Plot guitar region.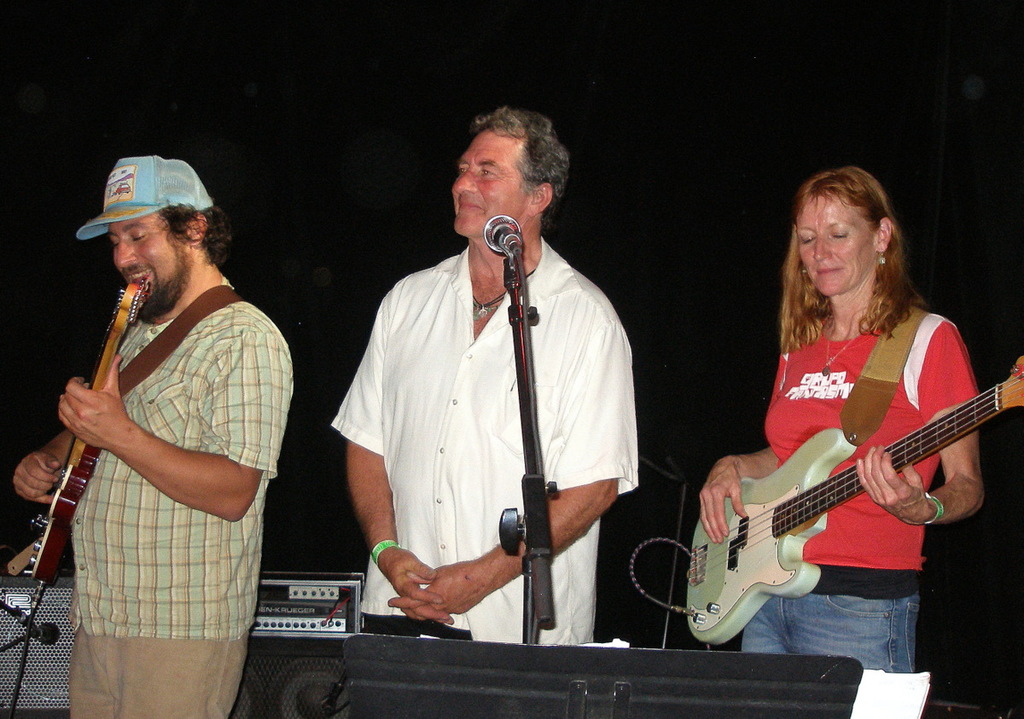
Plotted at select_region(12, 275, 162, 582).
